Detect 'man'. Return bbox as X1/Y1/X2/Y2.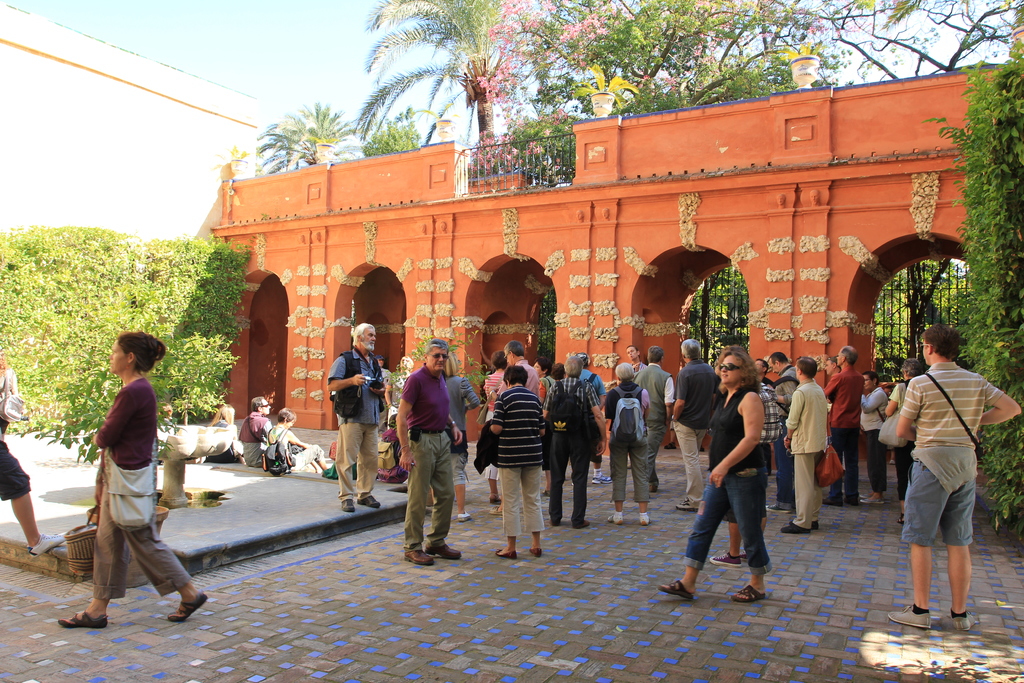
822/343/867/506.
